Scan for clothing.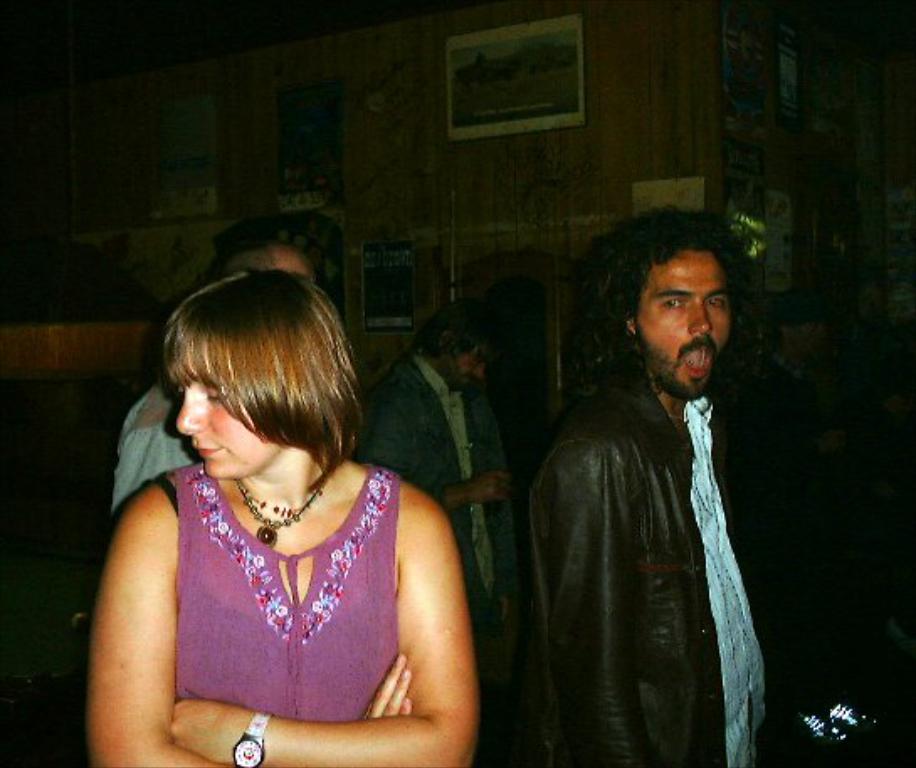
Scan result: box=[351, 351, 511, 615].
